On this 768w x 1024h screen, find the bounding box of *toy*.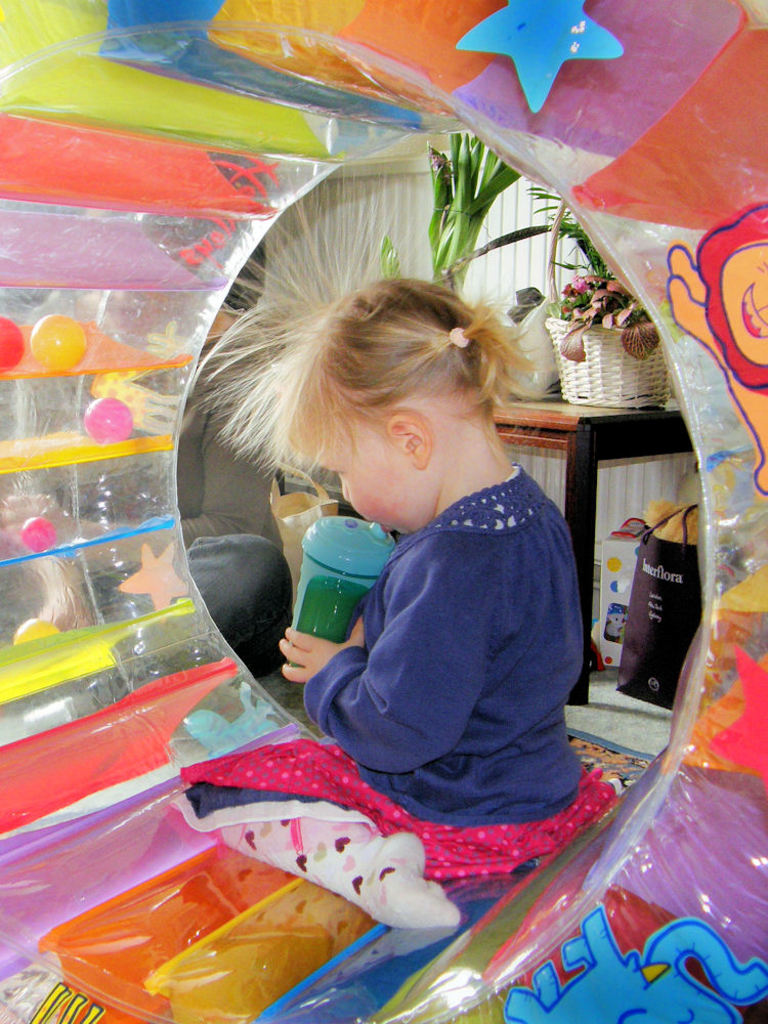
Bounding box: (0,206,229,286).
